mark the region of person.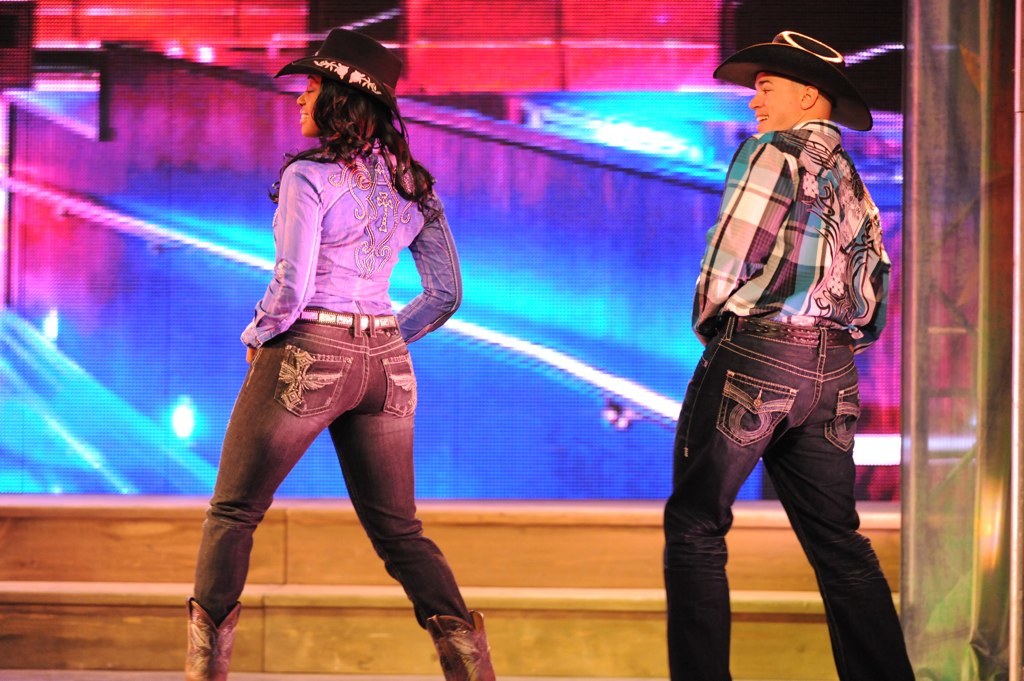
Region: Rect(672, 0, 909, 665).
